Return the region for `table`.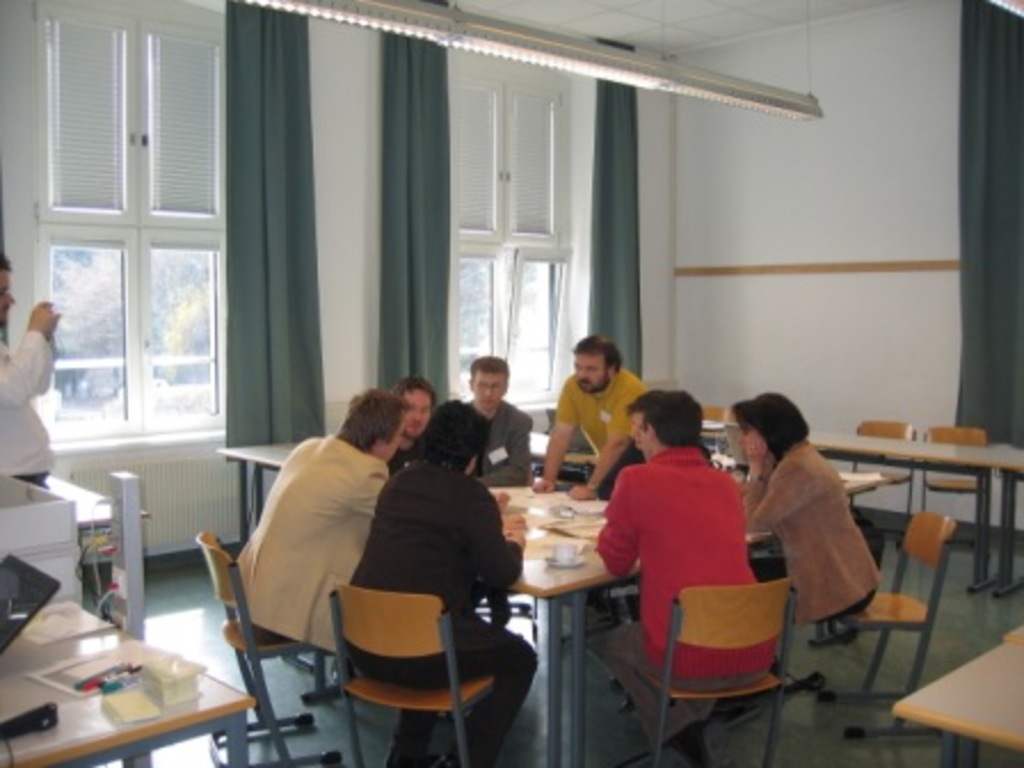
x1=469, y1=480, x2=766, y2=763.
